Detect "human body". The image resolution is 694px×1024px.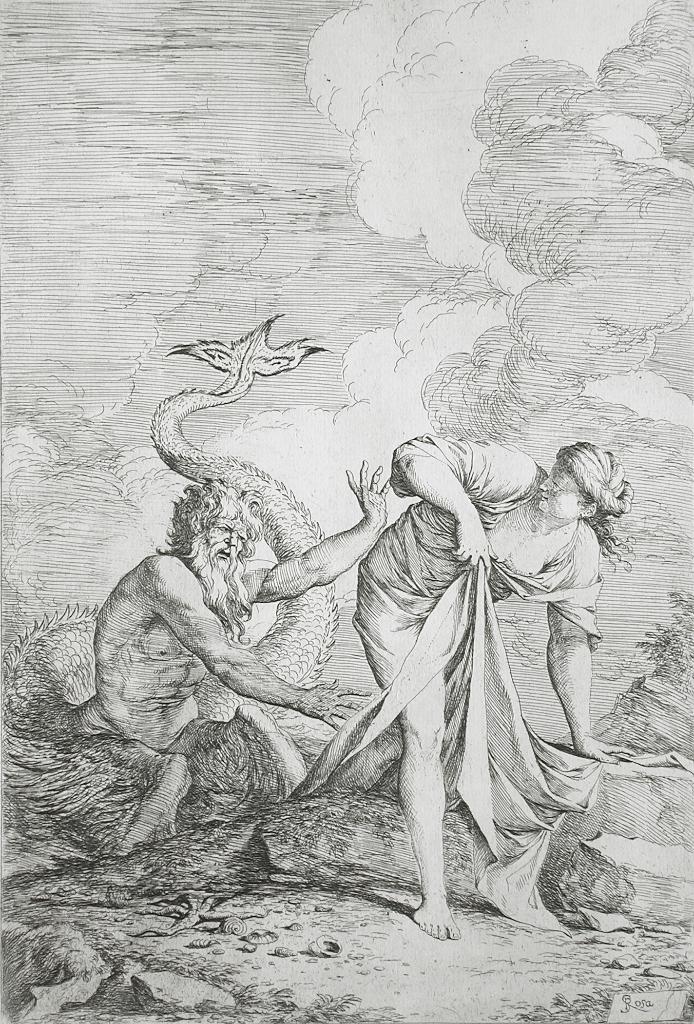
(x1=77, y1=480, x2=390, y2=845).
